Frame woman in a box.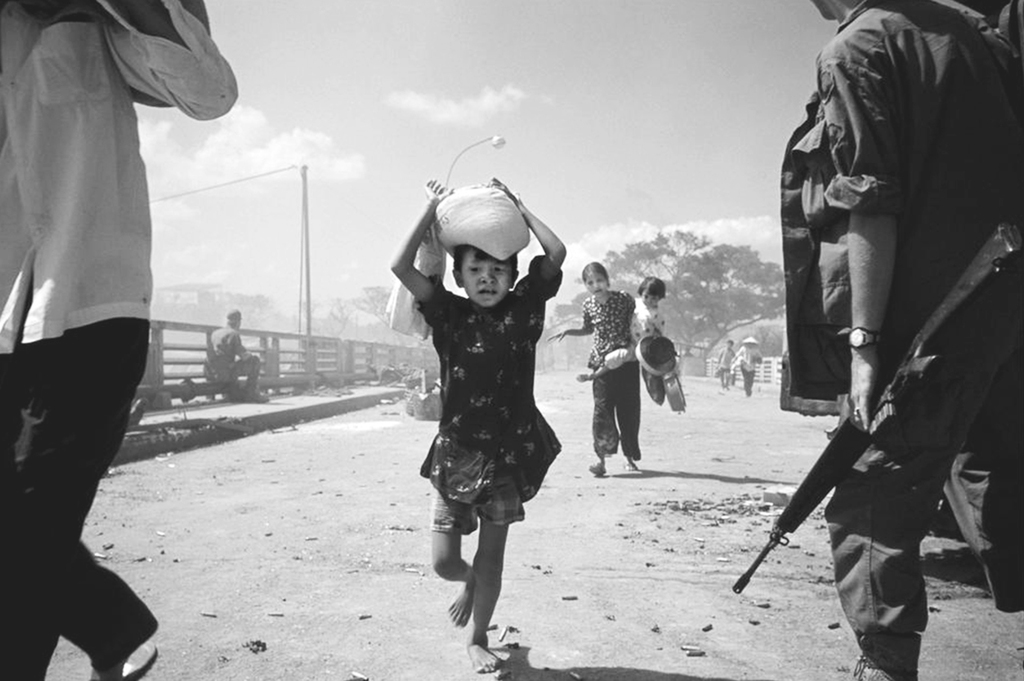
<box>549,260,638,473</box>.
